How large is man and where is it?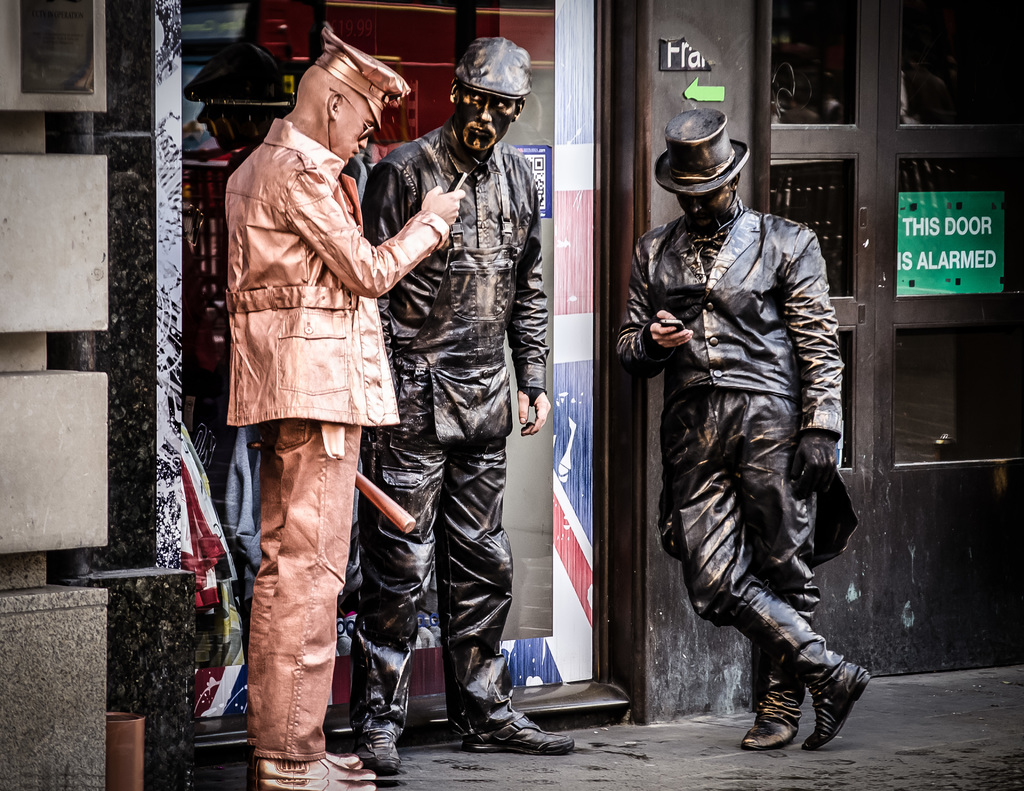
Bounding box: (344,32,589,785).
